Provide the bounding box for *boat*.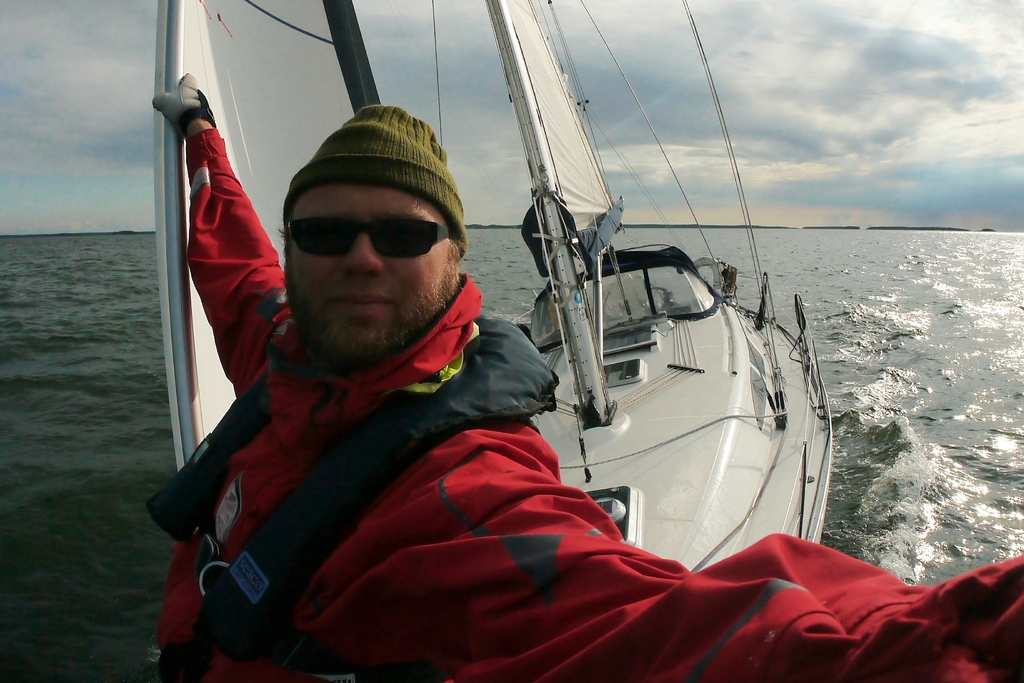
BBox(148, 0, 836, 554).
